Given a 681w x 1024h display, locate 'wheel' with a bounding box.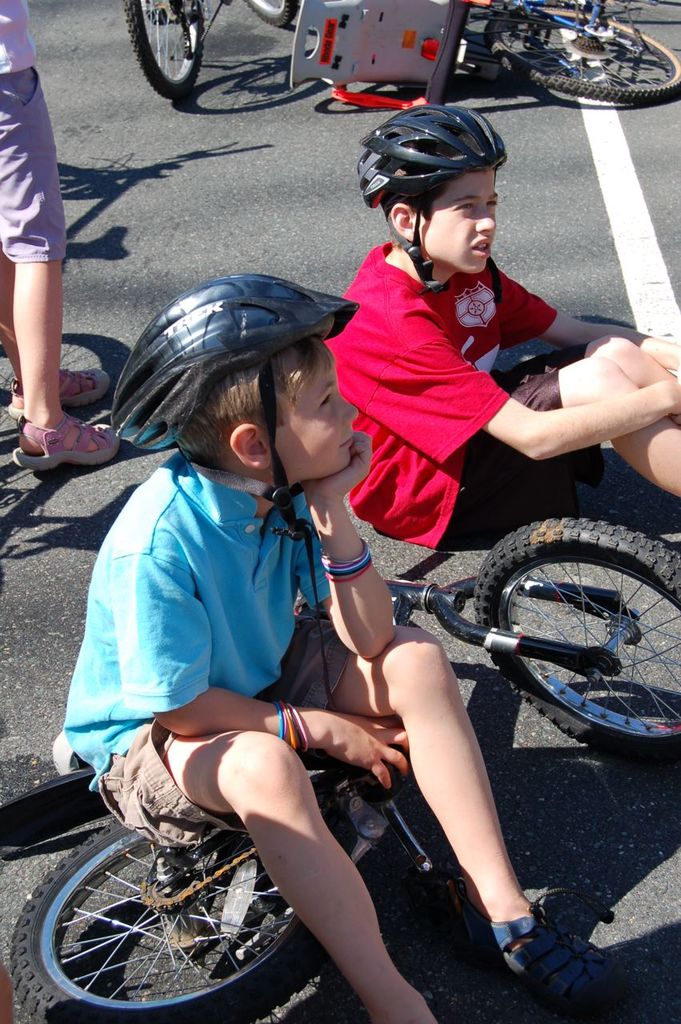
Located: box=[463, 521, 674, 757].
